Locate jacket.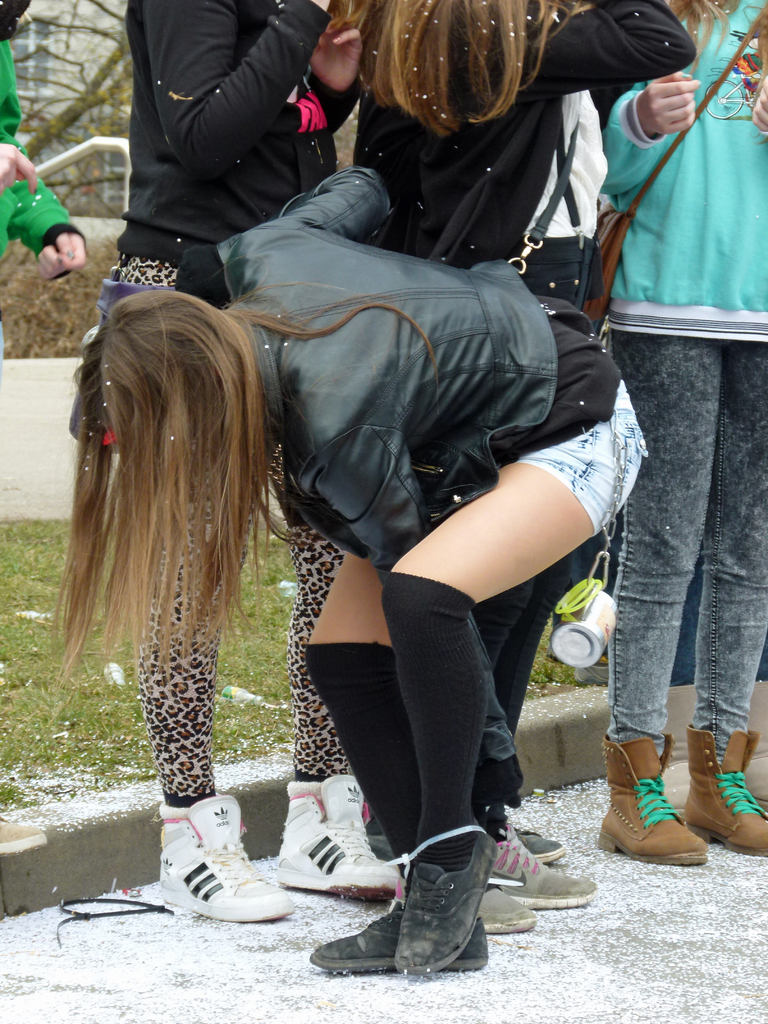
Bounding box: <box>116,1,335,225</box>.
